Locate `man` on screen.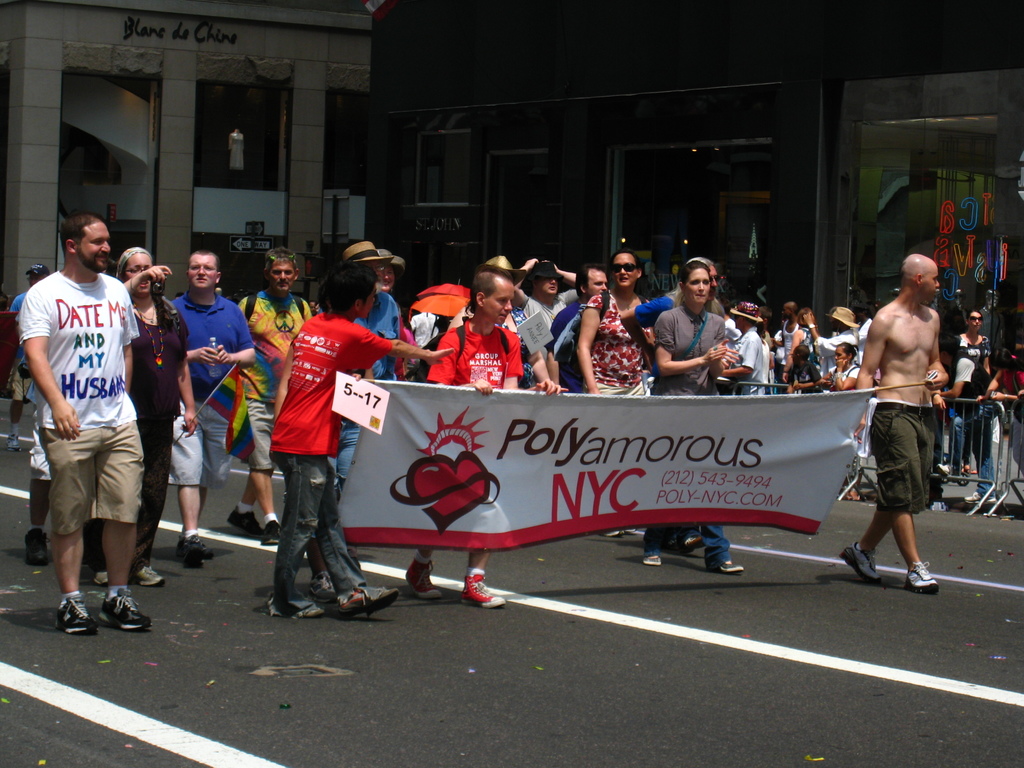
On screen at {"x1": 778, "y1": 297, "x2": 802, "y2": 355}.
